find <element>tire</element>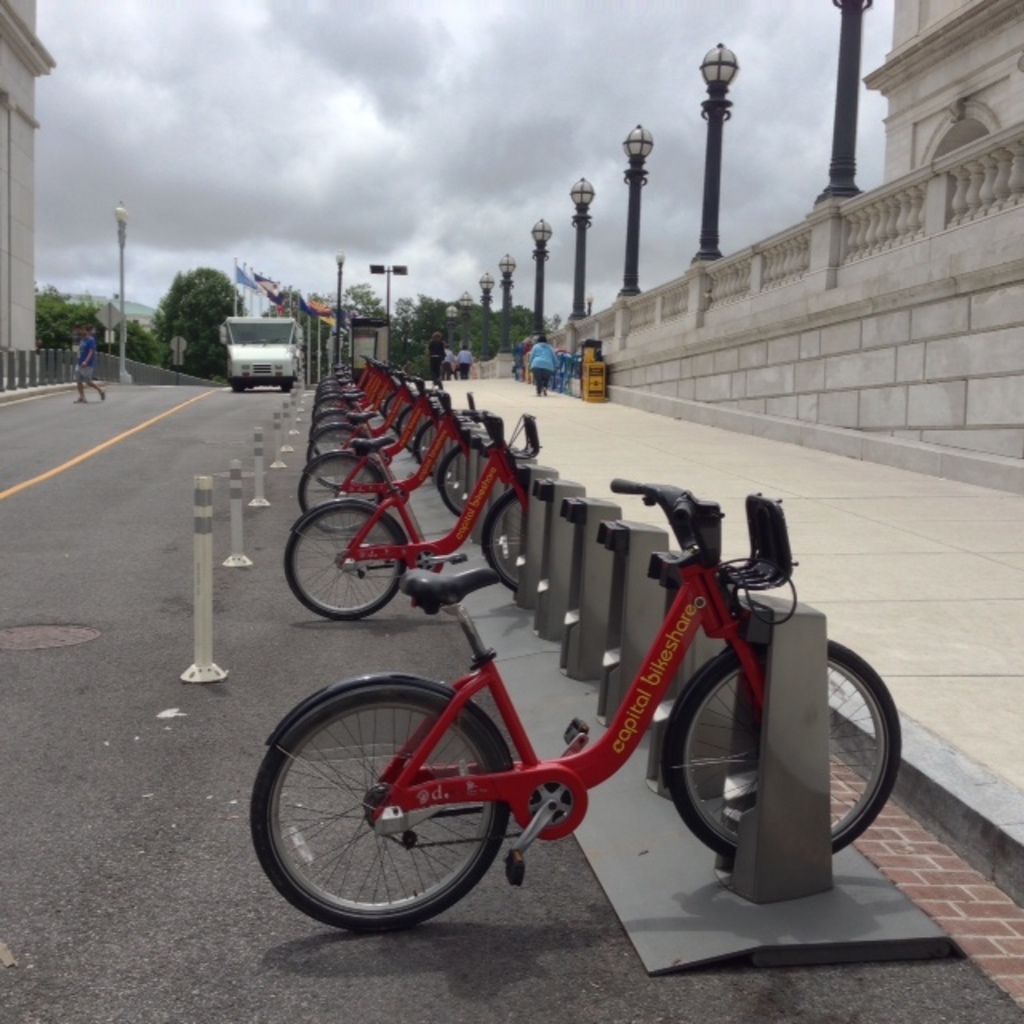
299 458 384 534
